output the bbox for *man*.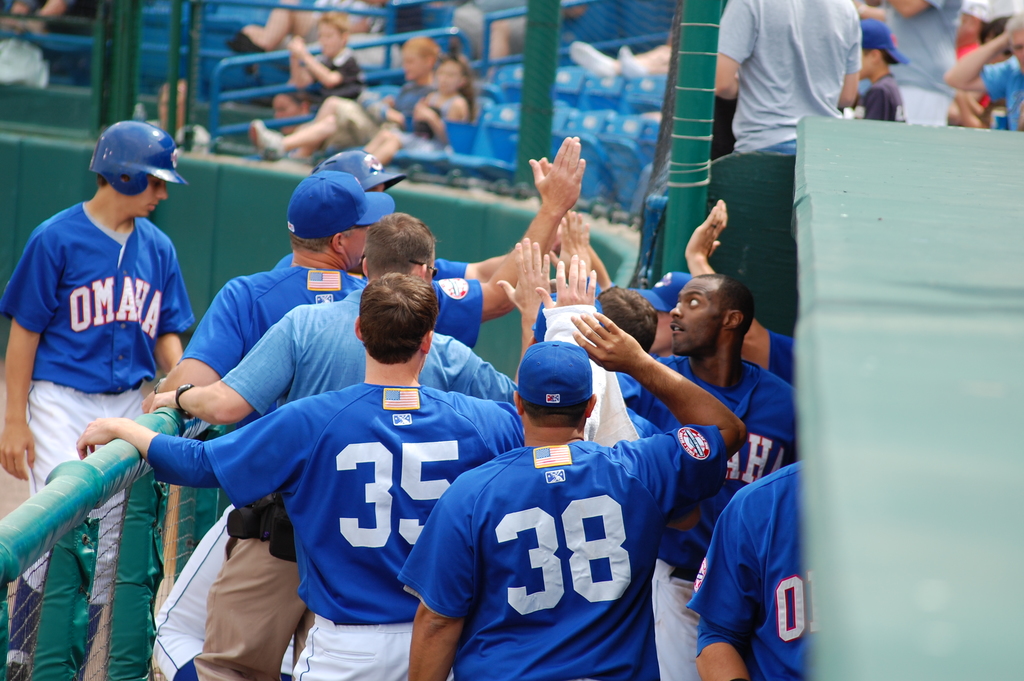
<box>266,146,583,281</box>.
